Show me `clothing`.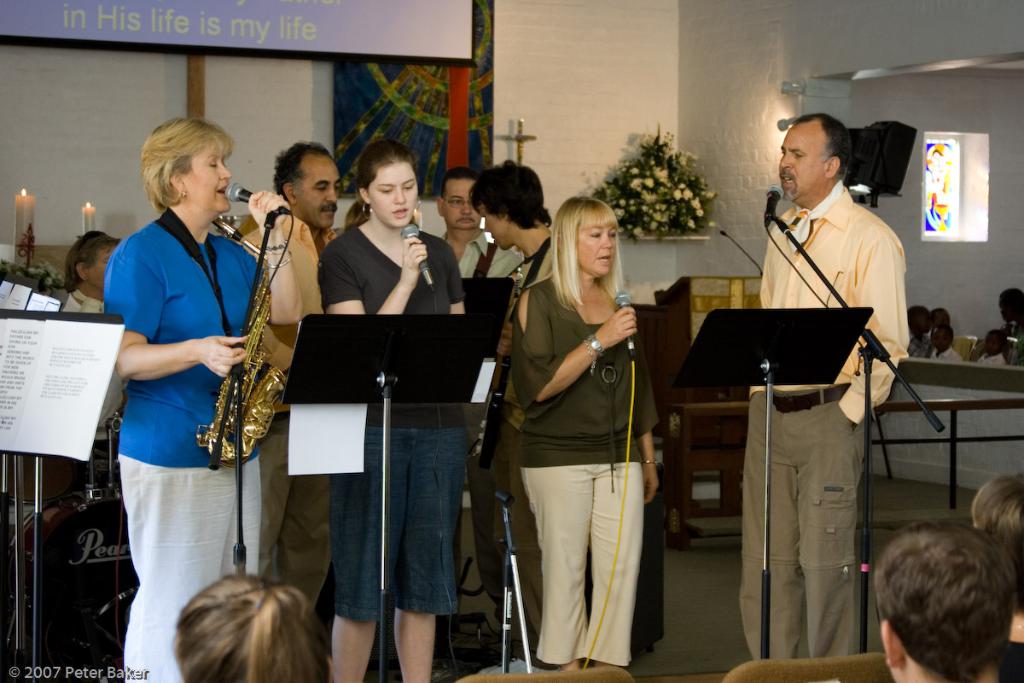
`clothing` is here: {"left": 741, "top": 138, "right": 908, "bottom": 652}.
